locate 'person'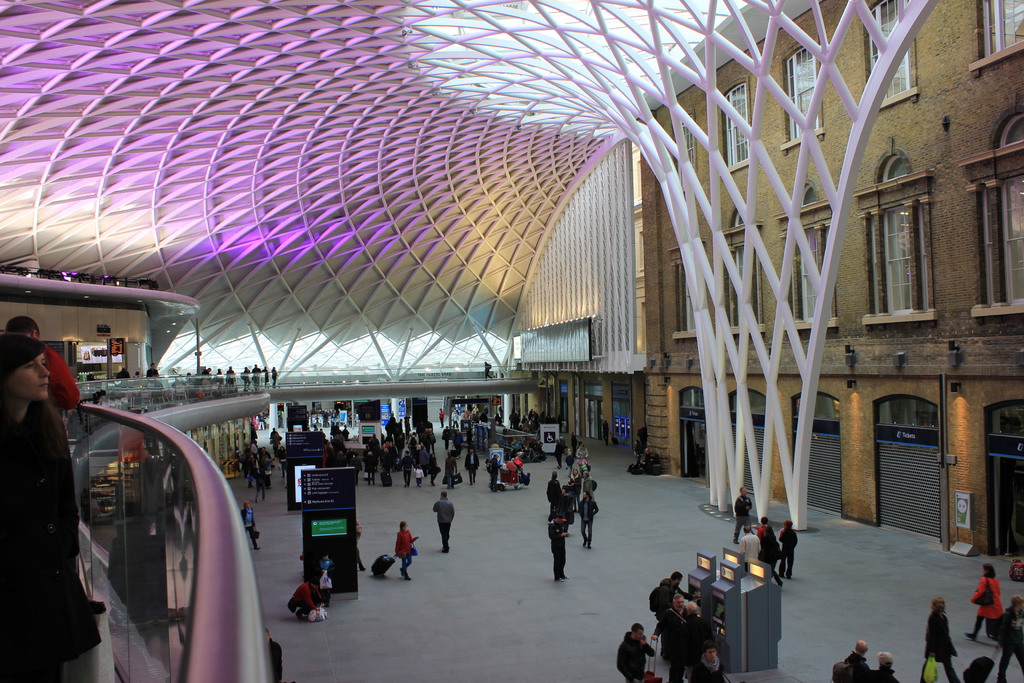
544,500,566,575
